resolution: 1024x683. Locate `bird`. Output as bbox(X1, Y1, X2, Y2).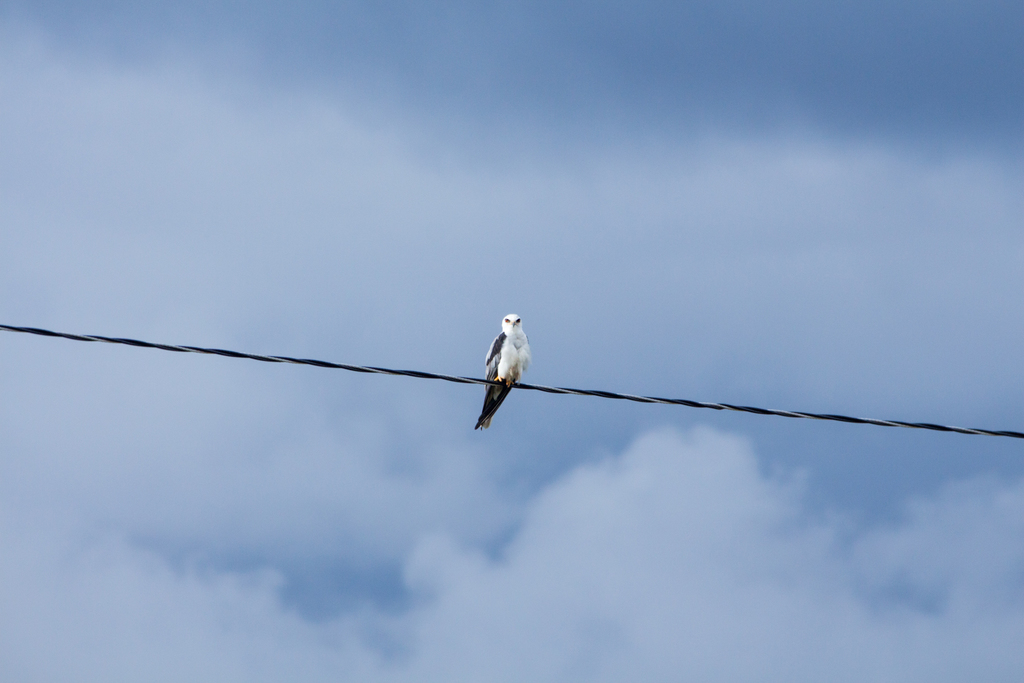
bbox(466, 311, 538, 434).
